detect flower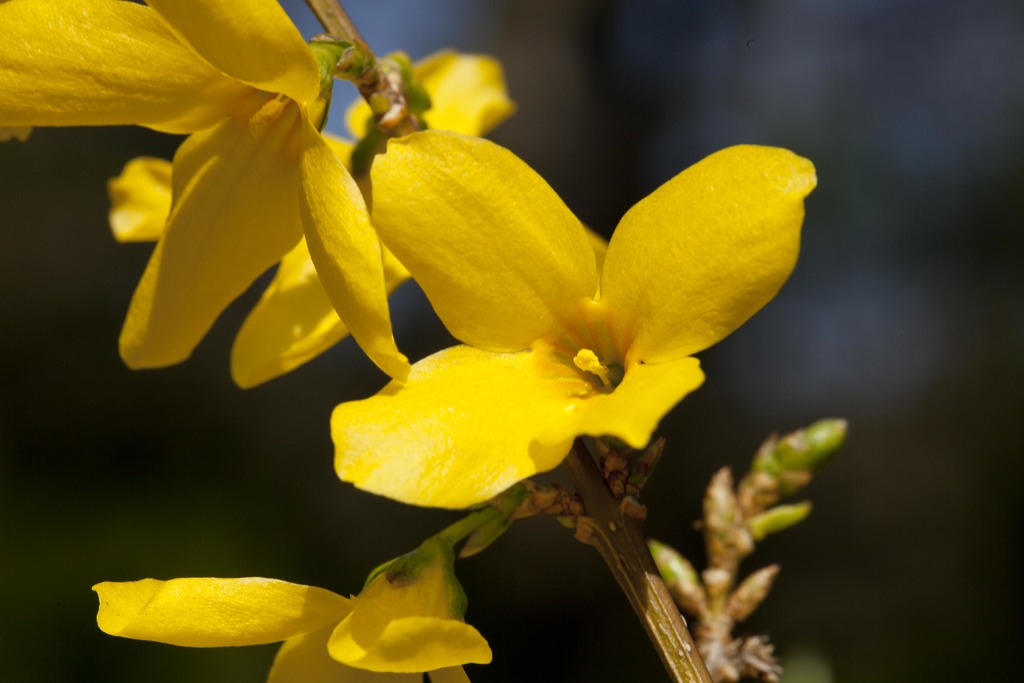
{"left": 320, "top": 106, "right": 815, "bottom": 518}
